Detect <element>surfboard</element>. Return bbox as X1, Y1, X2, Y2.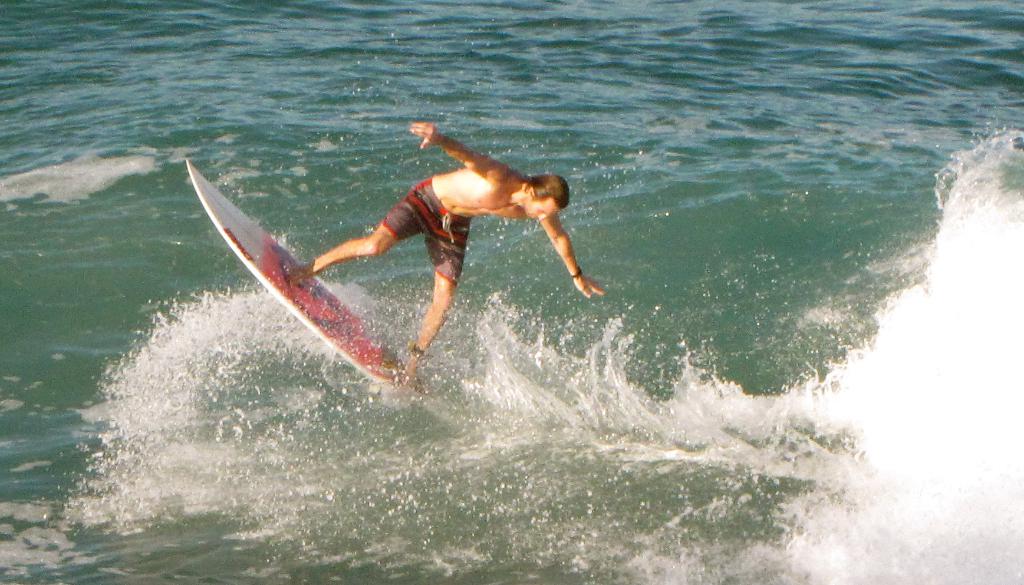
184, 157, 445, 400.
